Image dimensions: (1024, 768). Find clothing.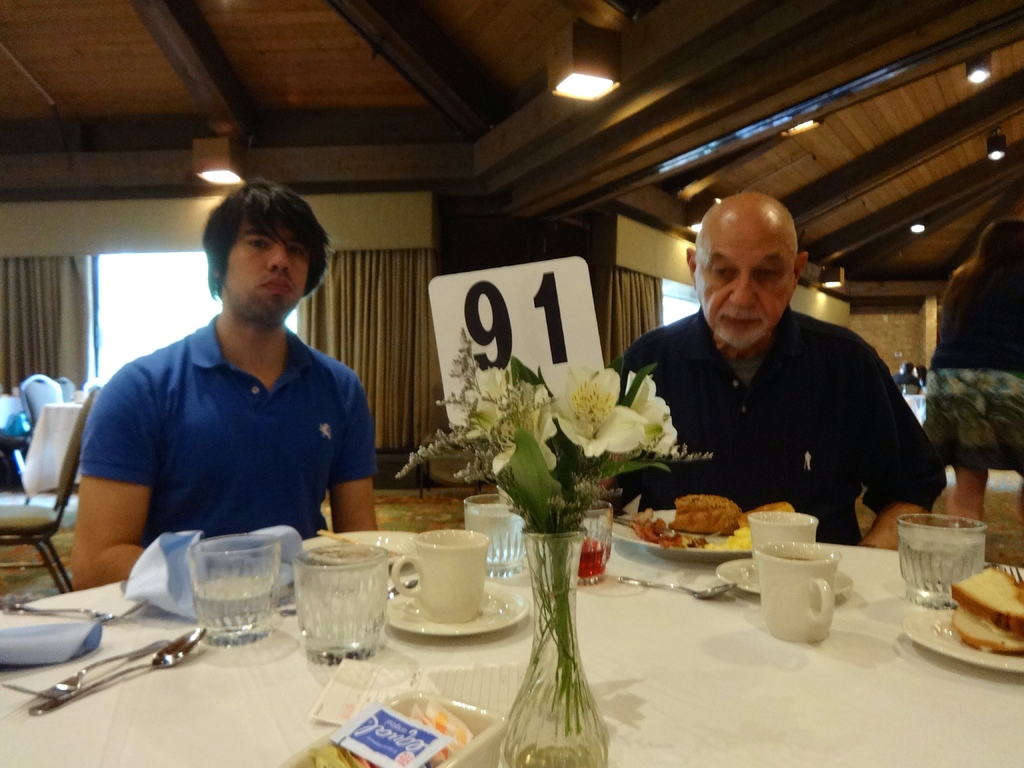
bbox(611, 307, 946, 543).
